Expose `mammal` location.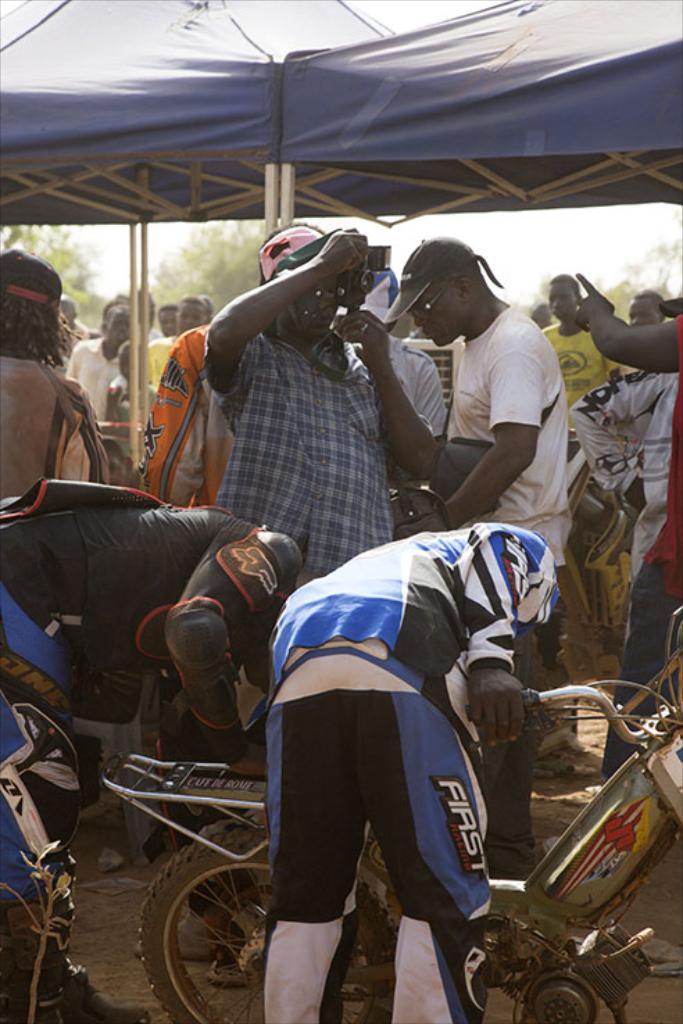
Exposed at 0, 476, 300, 1023.
